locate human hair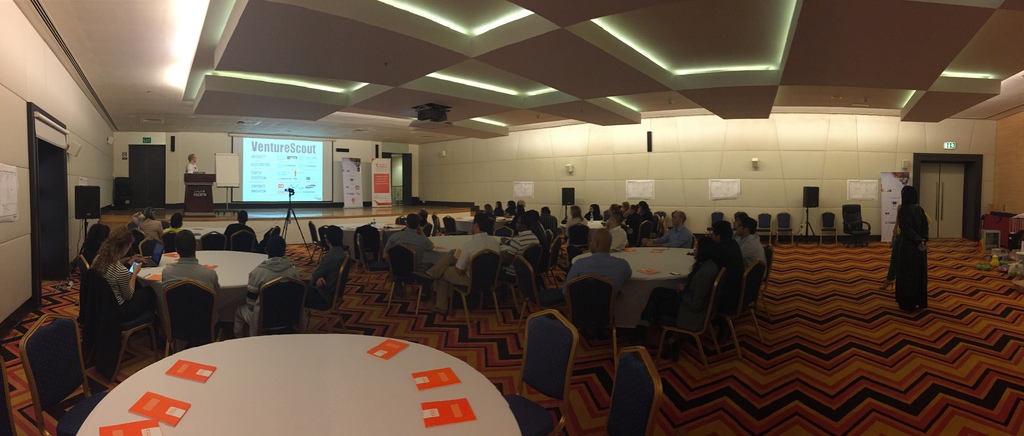
crop(570, 206, 582, 219)
